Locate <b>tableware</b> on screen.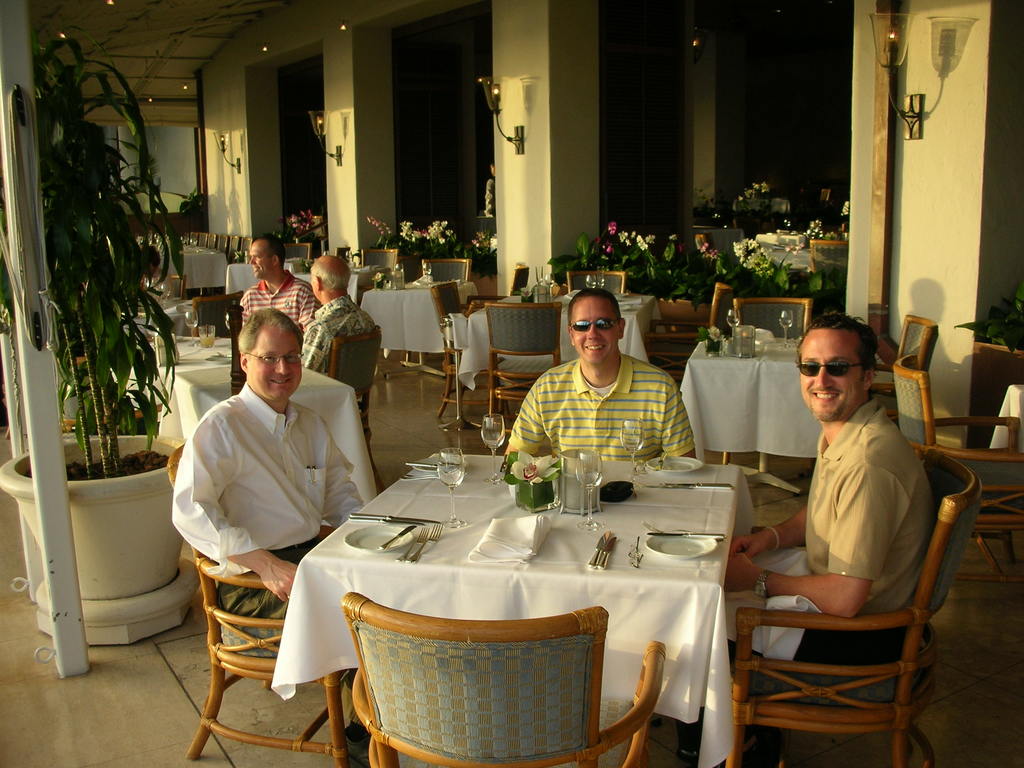
On screen at [left=776, top=309, right=797, bottom=351].
